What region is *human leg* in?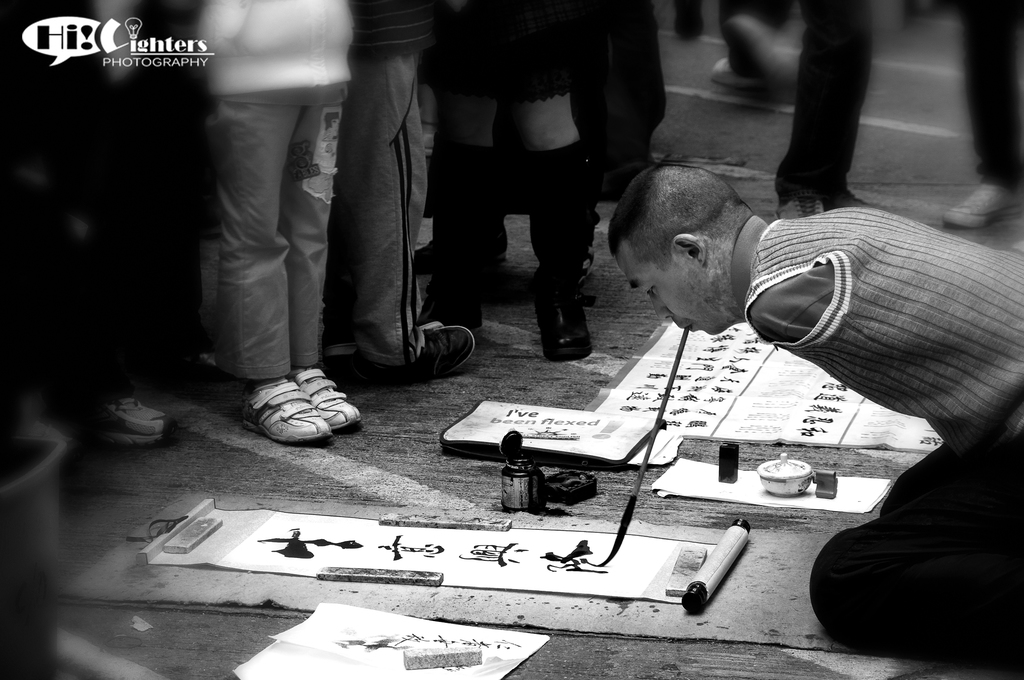
772, 3, 878, 211.
